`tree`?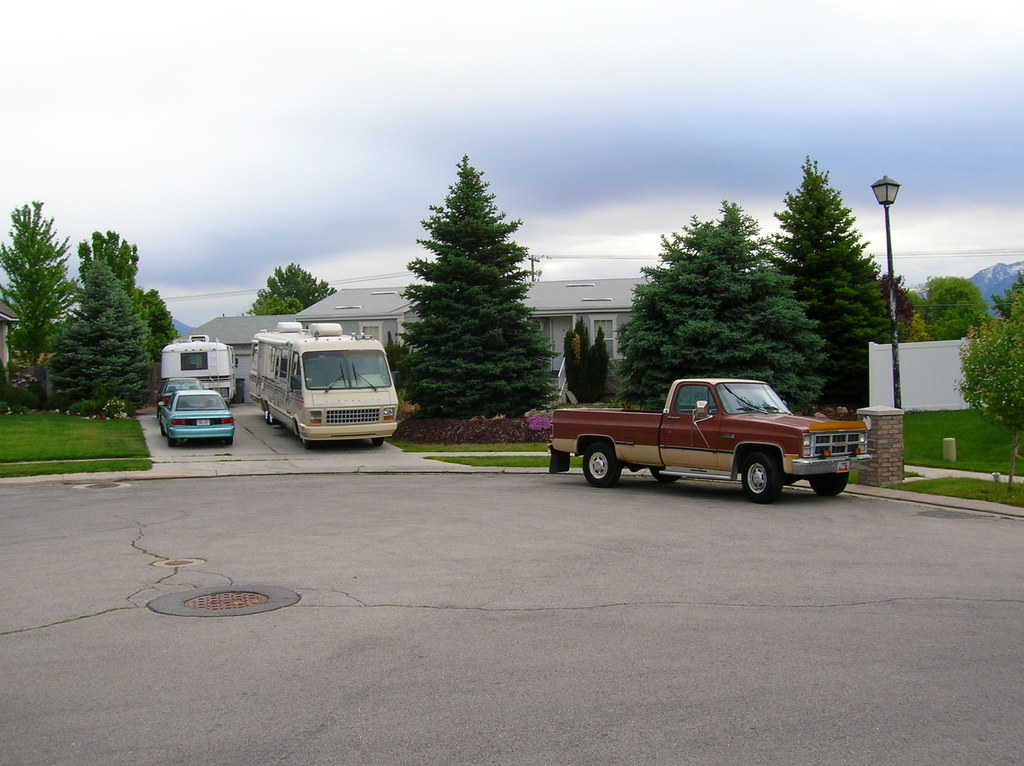
{"x1": 76, "y1": 226, "x2": 151, "y2": 338}
